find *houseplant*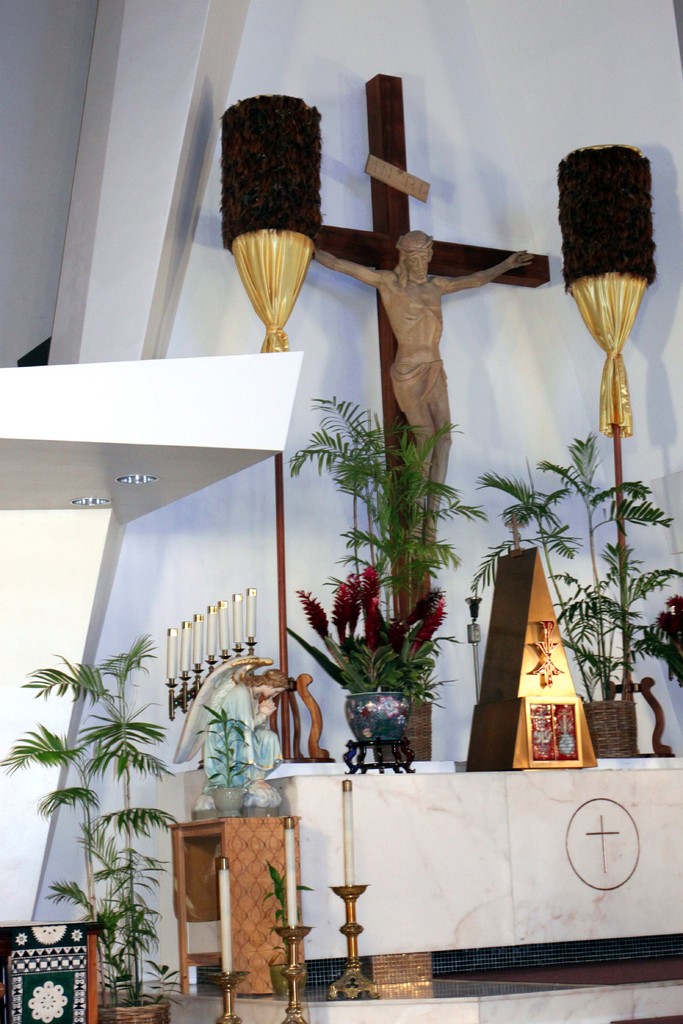
{"x1": 0, "y1": 625, "x2": 179, "y2": 1023}
